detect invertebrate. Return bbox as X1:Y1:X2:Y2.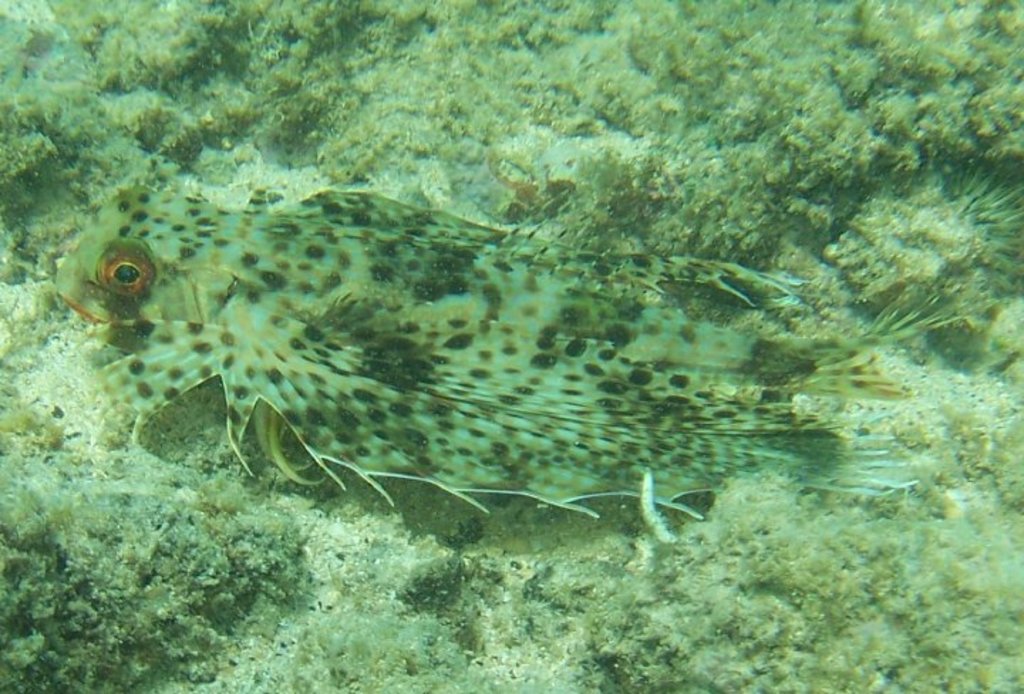
55:193:926:516.
